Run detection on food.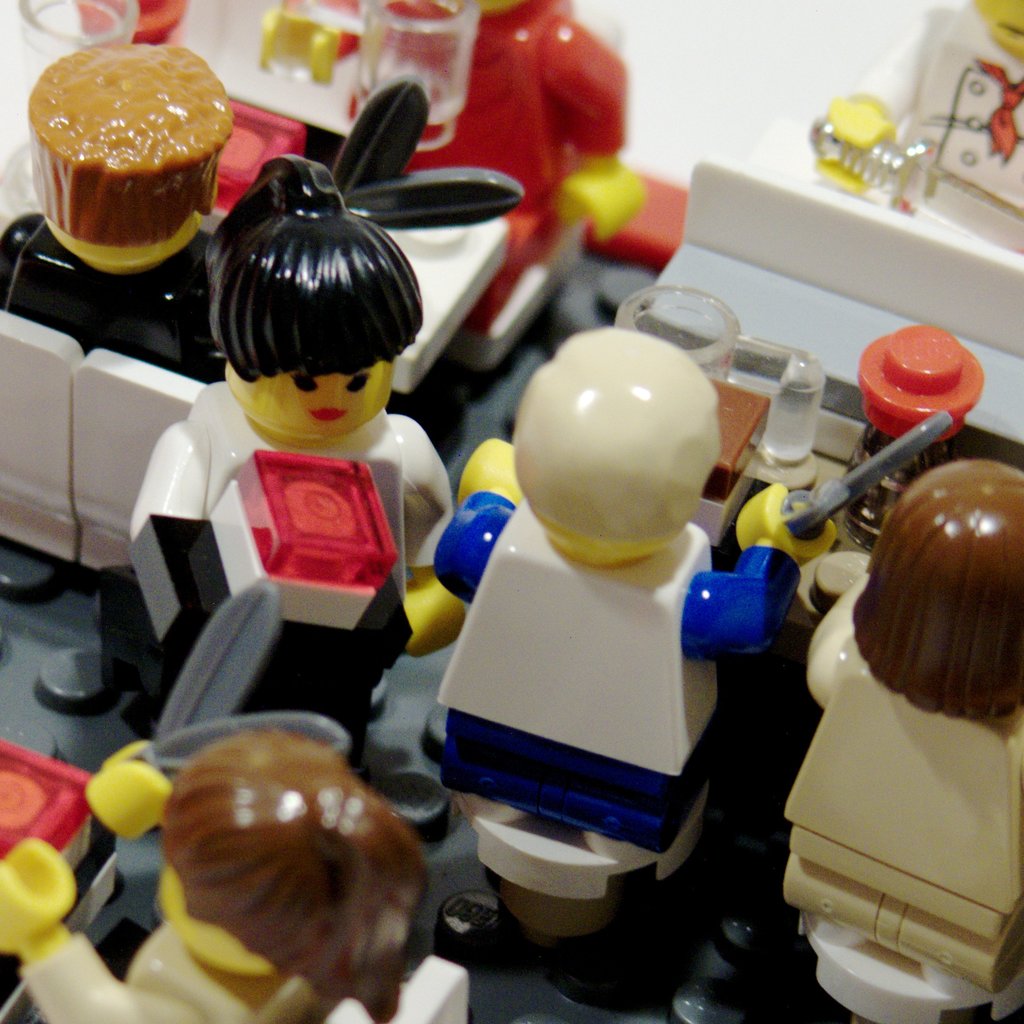
Result: 40/20/252/241.
